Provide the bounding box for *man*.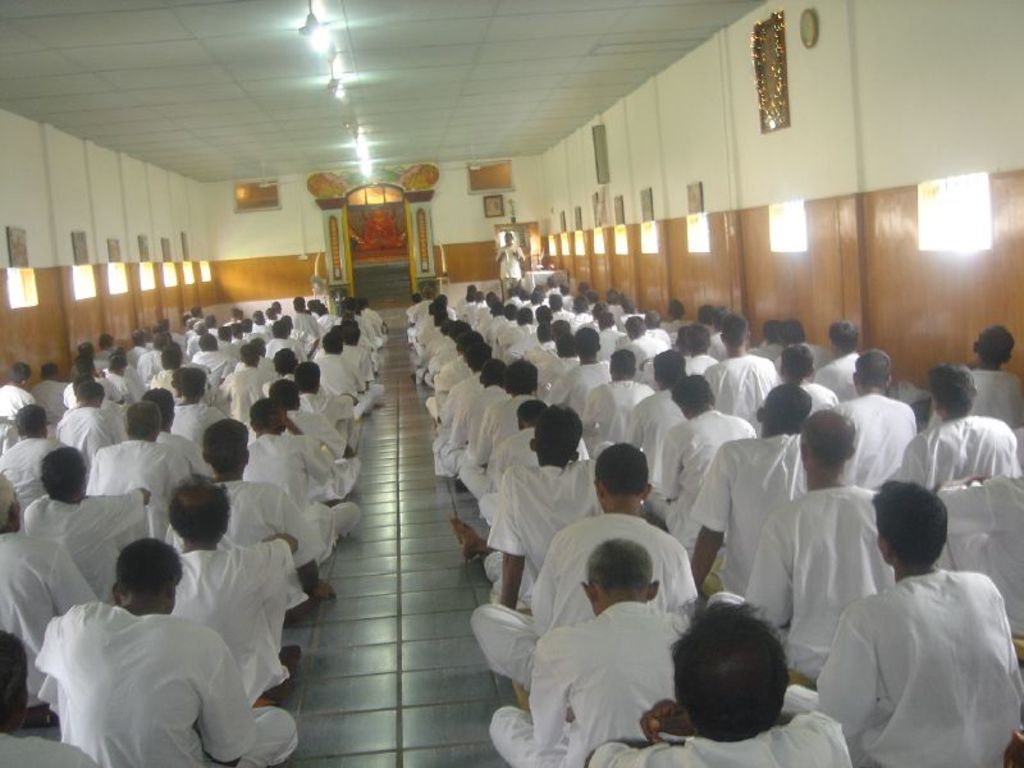
[left=27, top=536, right=297, bottom=767].
